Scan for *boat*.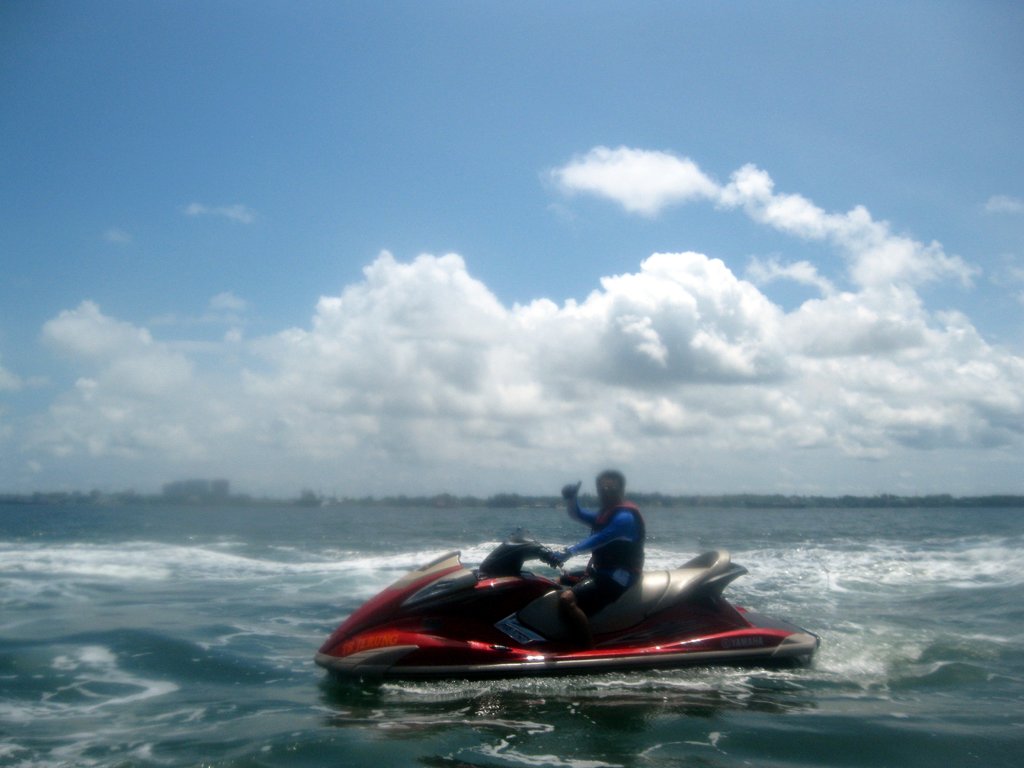
Scan result: <region>299, 509, 822, 707</region>.
